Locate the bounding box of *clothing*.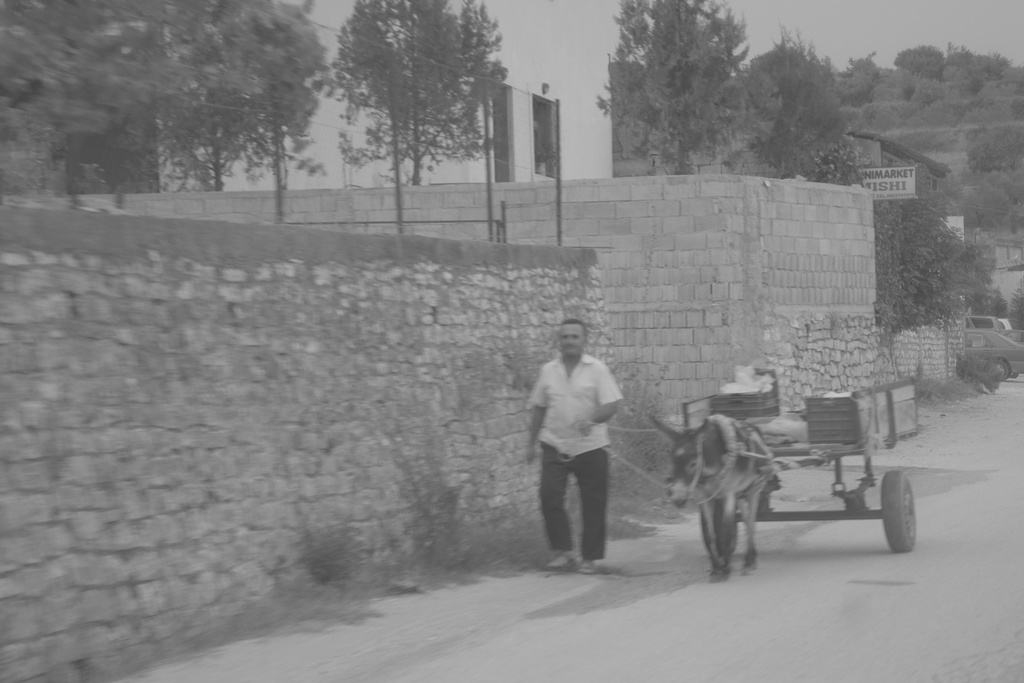
Bounding box: box(527, 361, 612, 548).
